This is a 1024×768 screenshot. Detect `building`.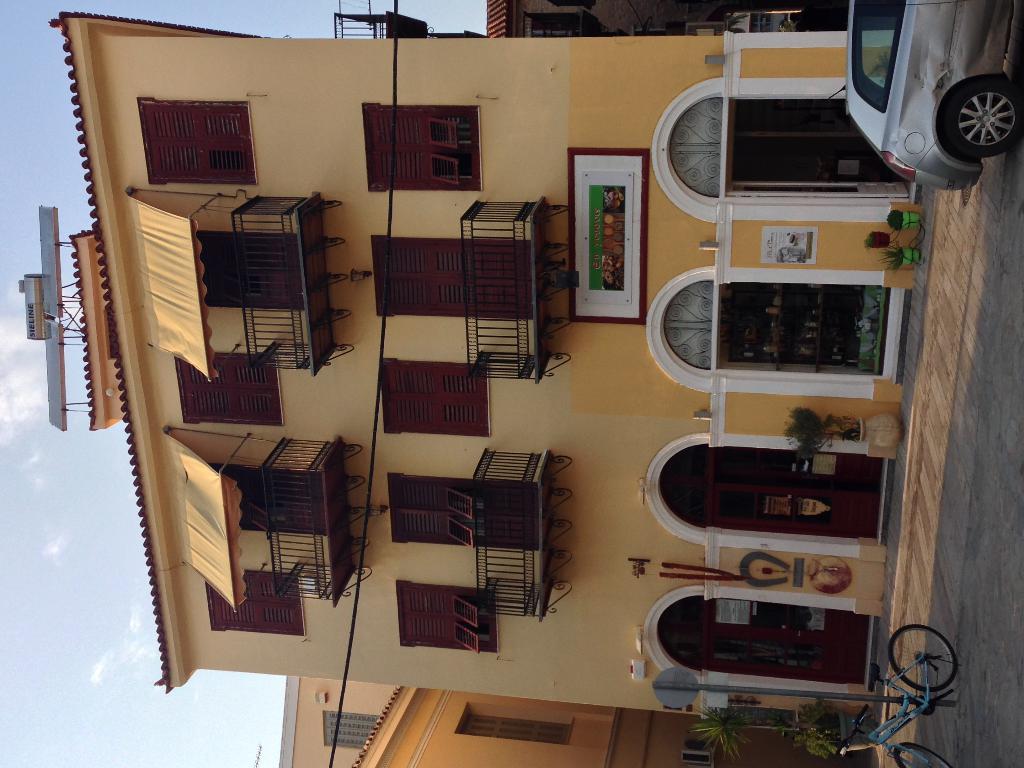
box(17, 12, 925, 721).
